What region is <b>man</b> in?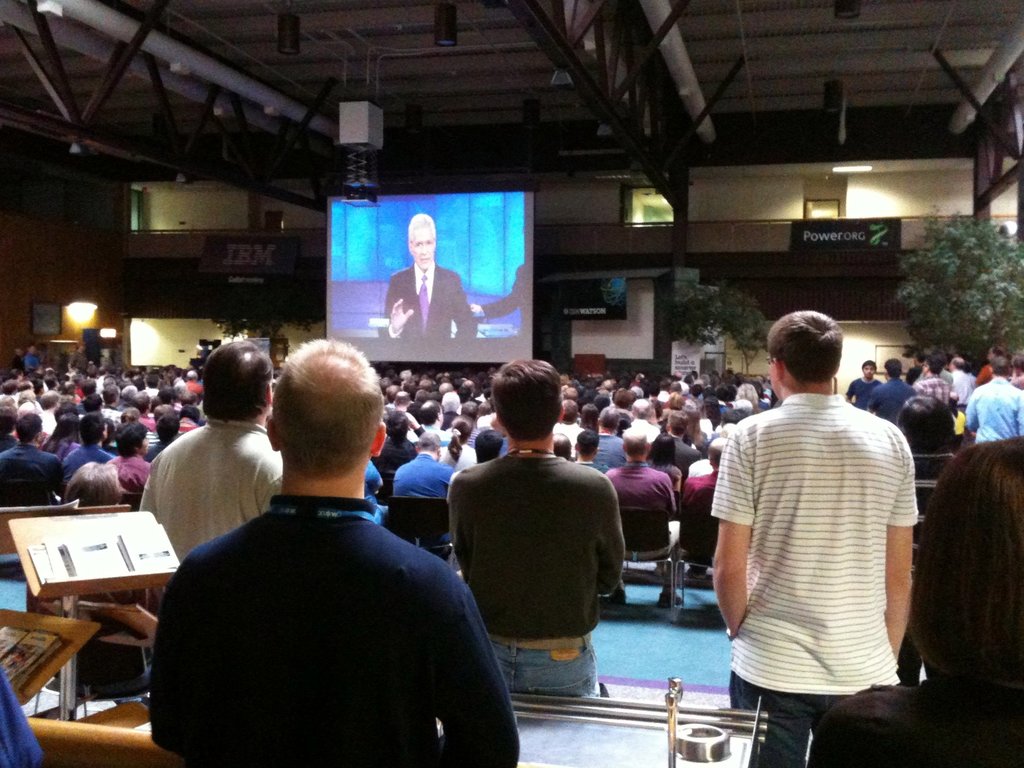
pyautogui.locateOnScreen(870, 360, 916, 410).
